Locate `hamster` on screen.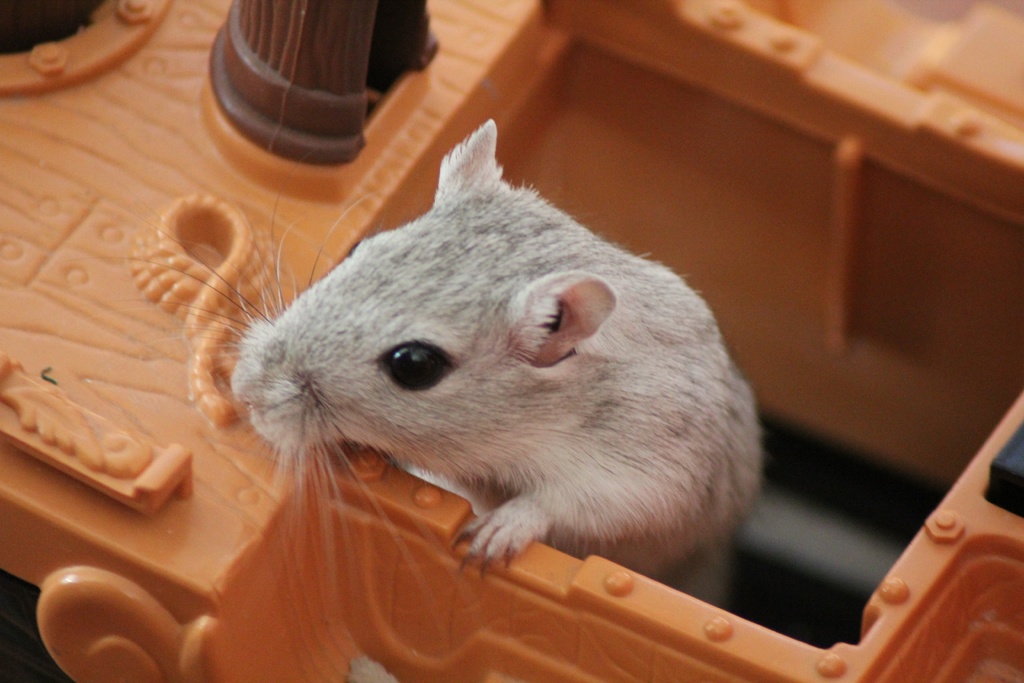
On screen at select_region(75, 118, 762, 609).
